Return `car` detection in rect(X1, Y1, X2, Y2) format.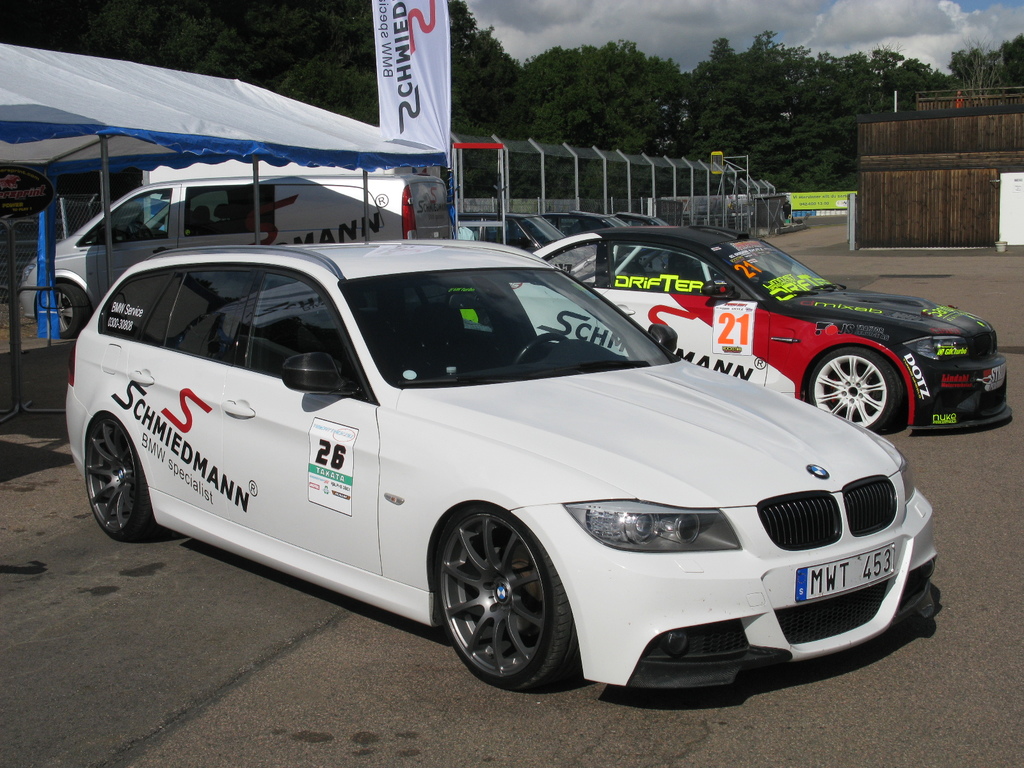
rect(71, 238, 945, 698).
